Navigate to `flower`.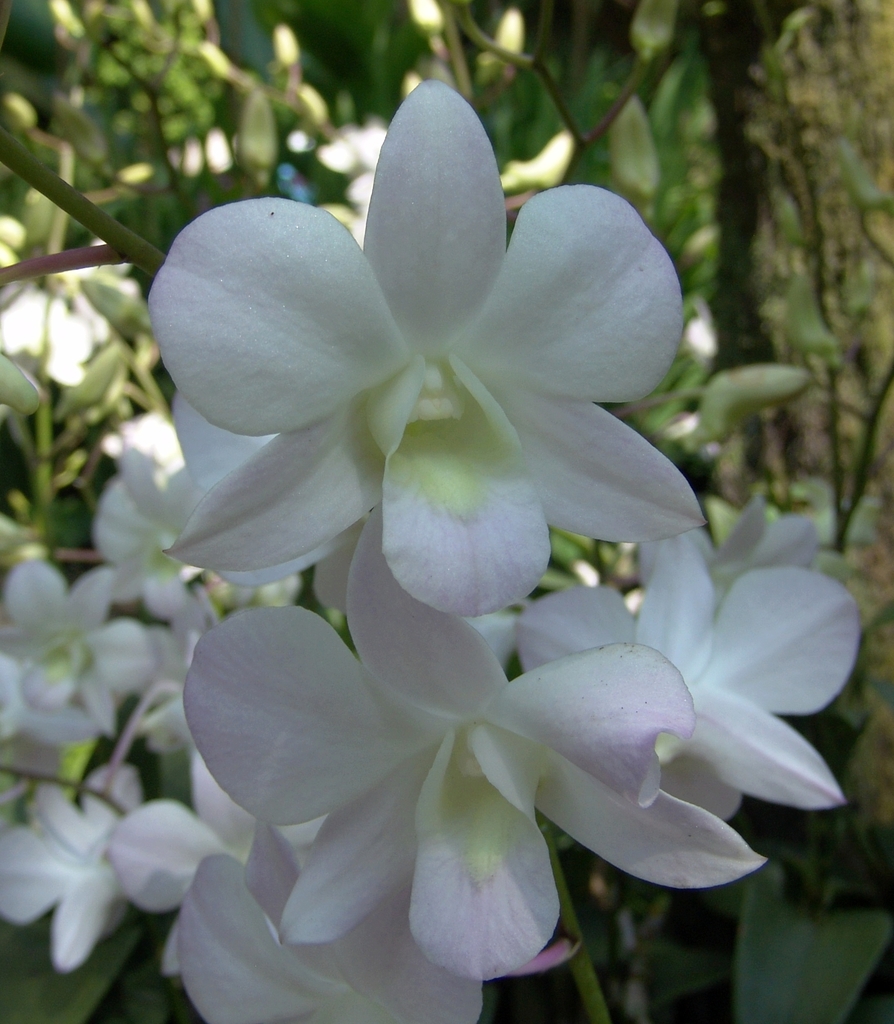
Navigation target: crop(0, 762, 160, 974).
